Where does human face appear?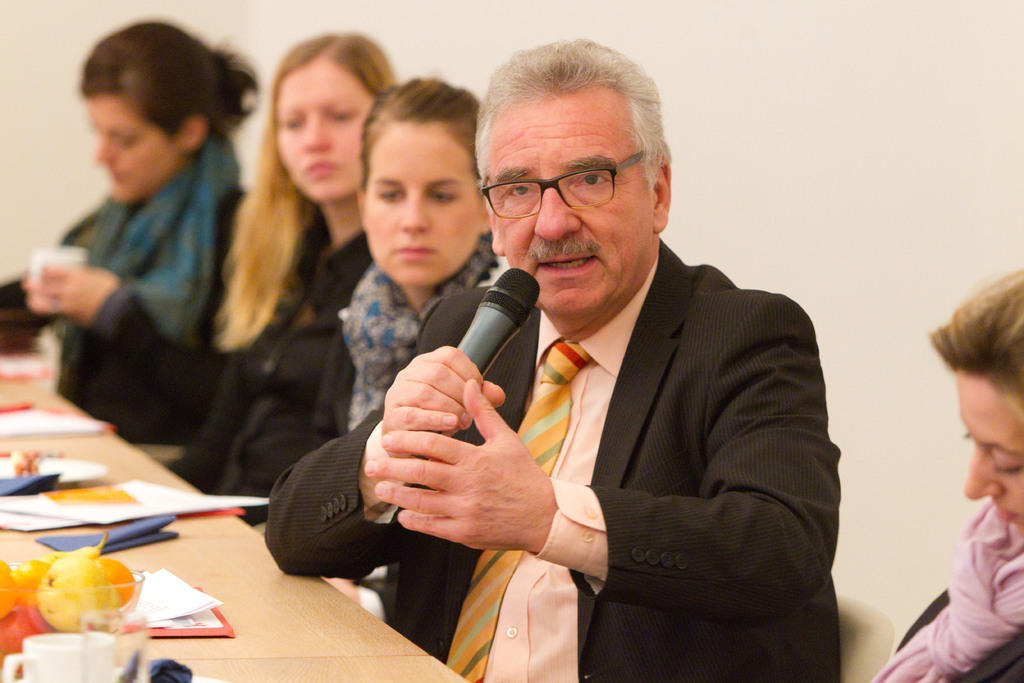
Appears at [x1=482, y1=90, x2=653, y2=314].
